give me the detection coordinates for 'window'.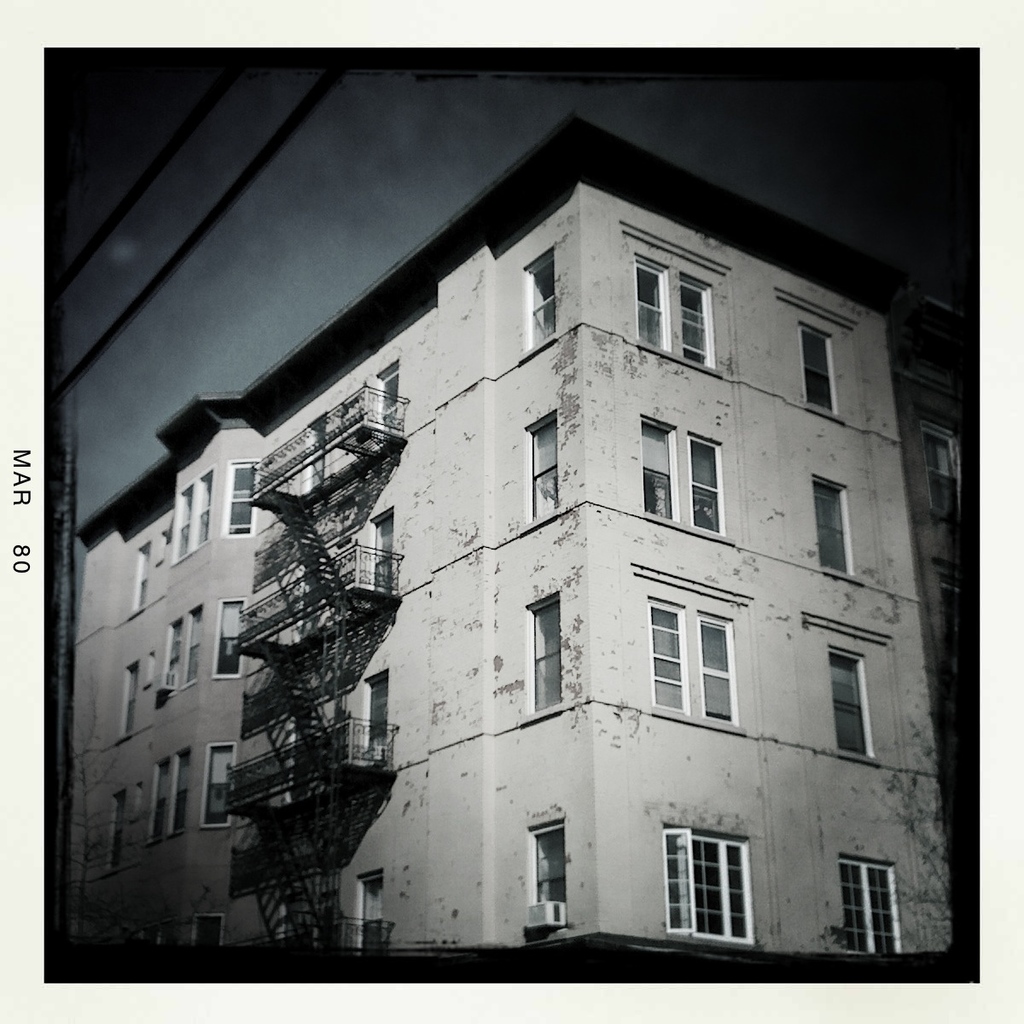
524 815 575 930.
